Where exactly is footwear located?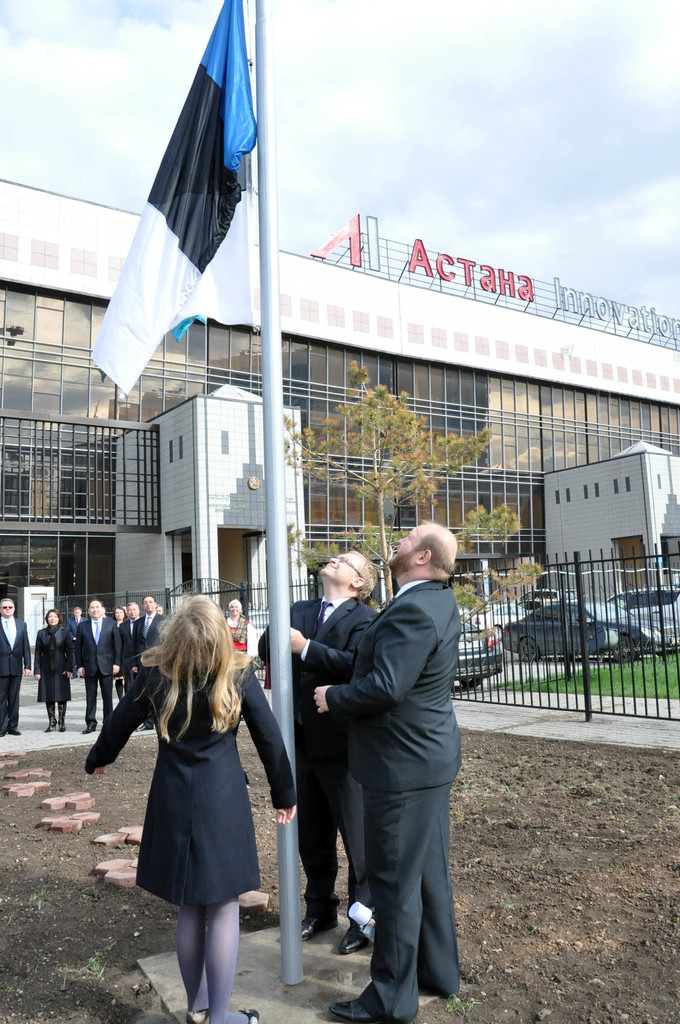
Its bounding box is 86, 723, 95, 735.
